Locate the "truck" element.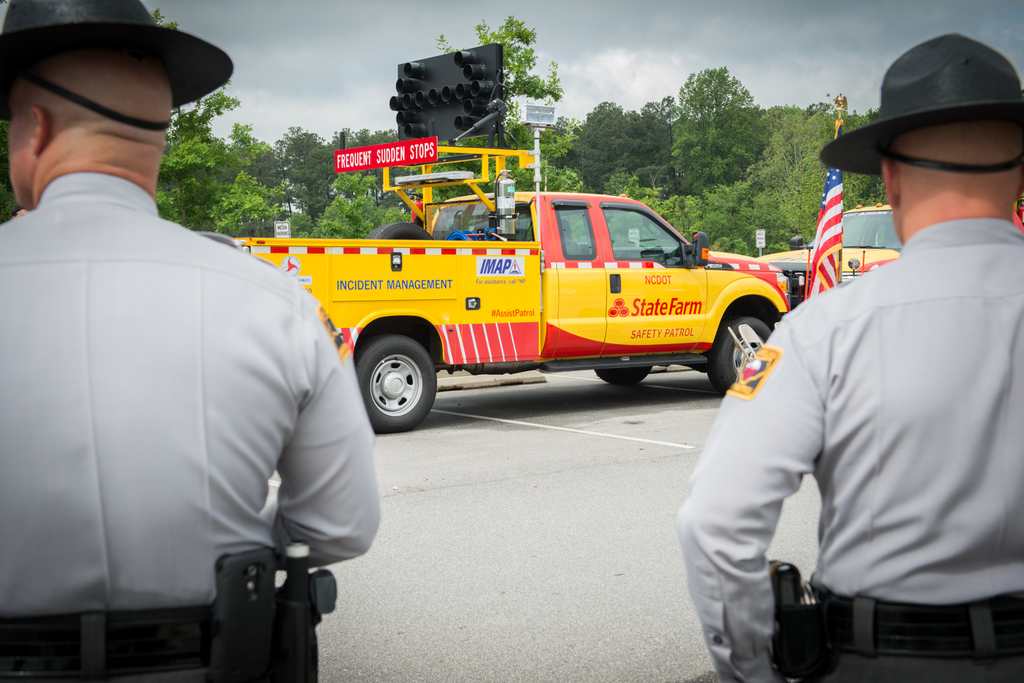
Element bbox: <region>758, 196, 899, 290</region>.
